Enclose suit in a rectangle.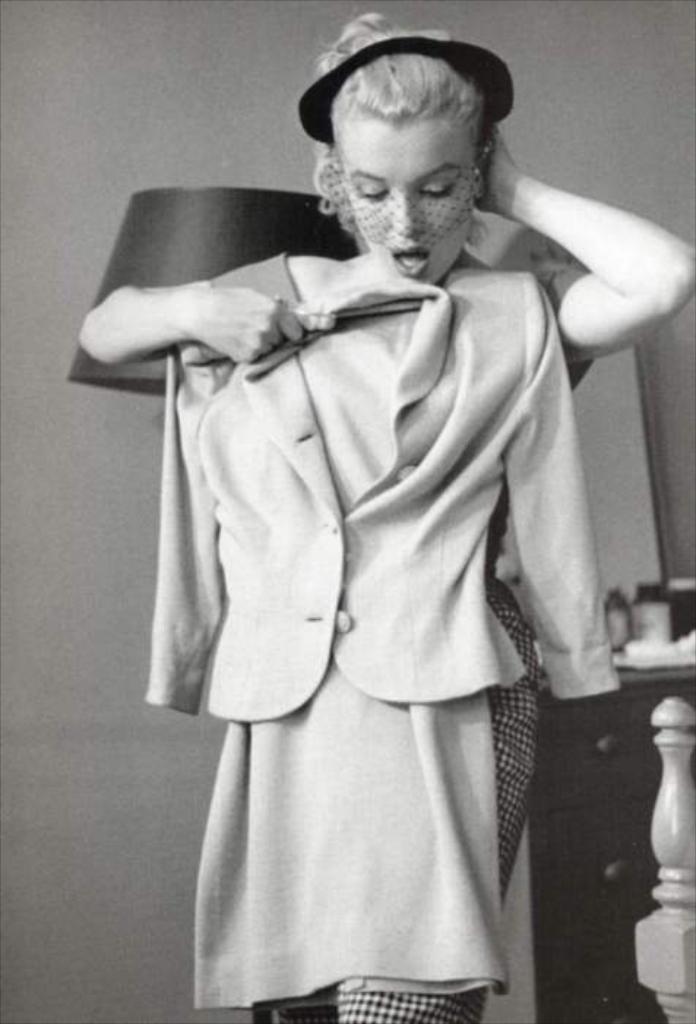
143,249,621,723.
